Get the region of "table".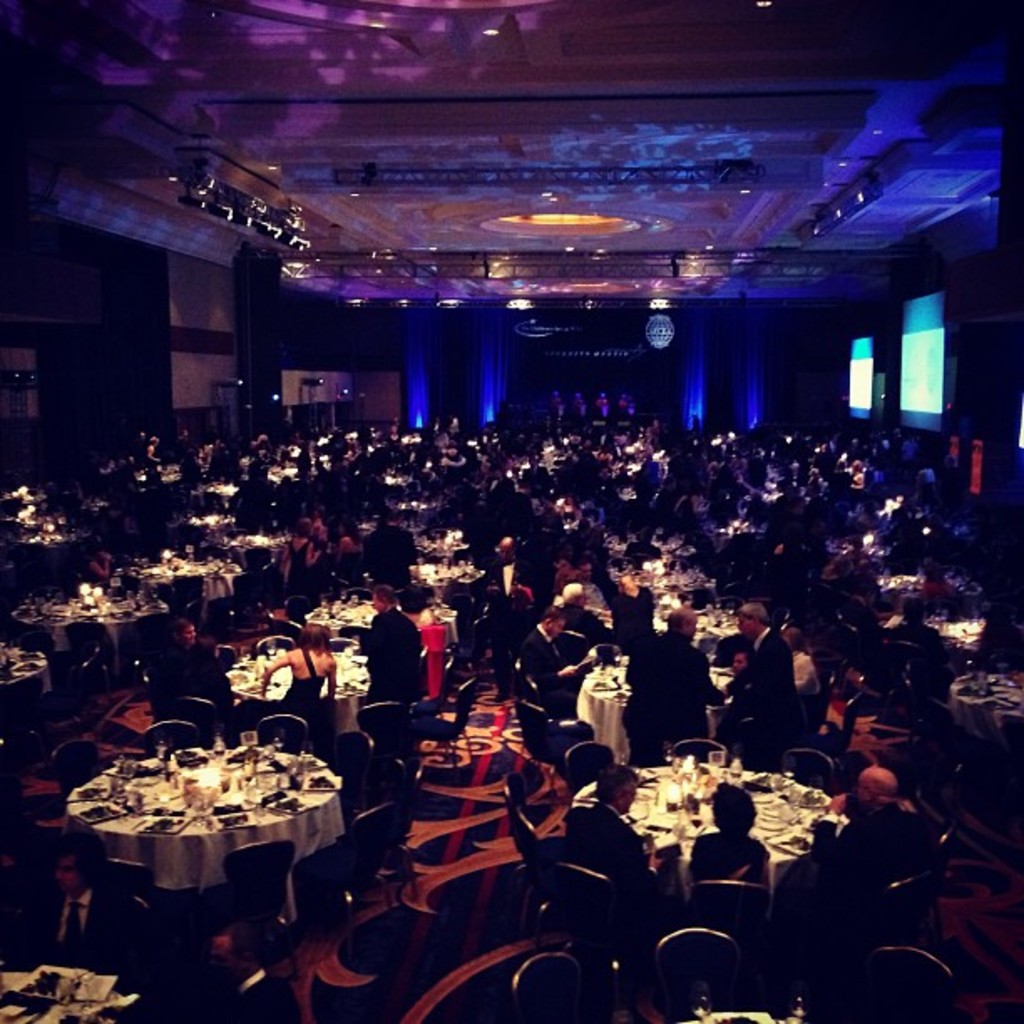
x1=577, y1=760, x2=848, y2=902.
